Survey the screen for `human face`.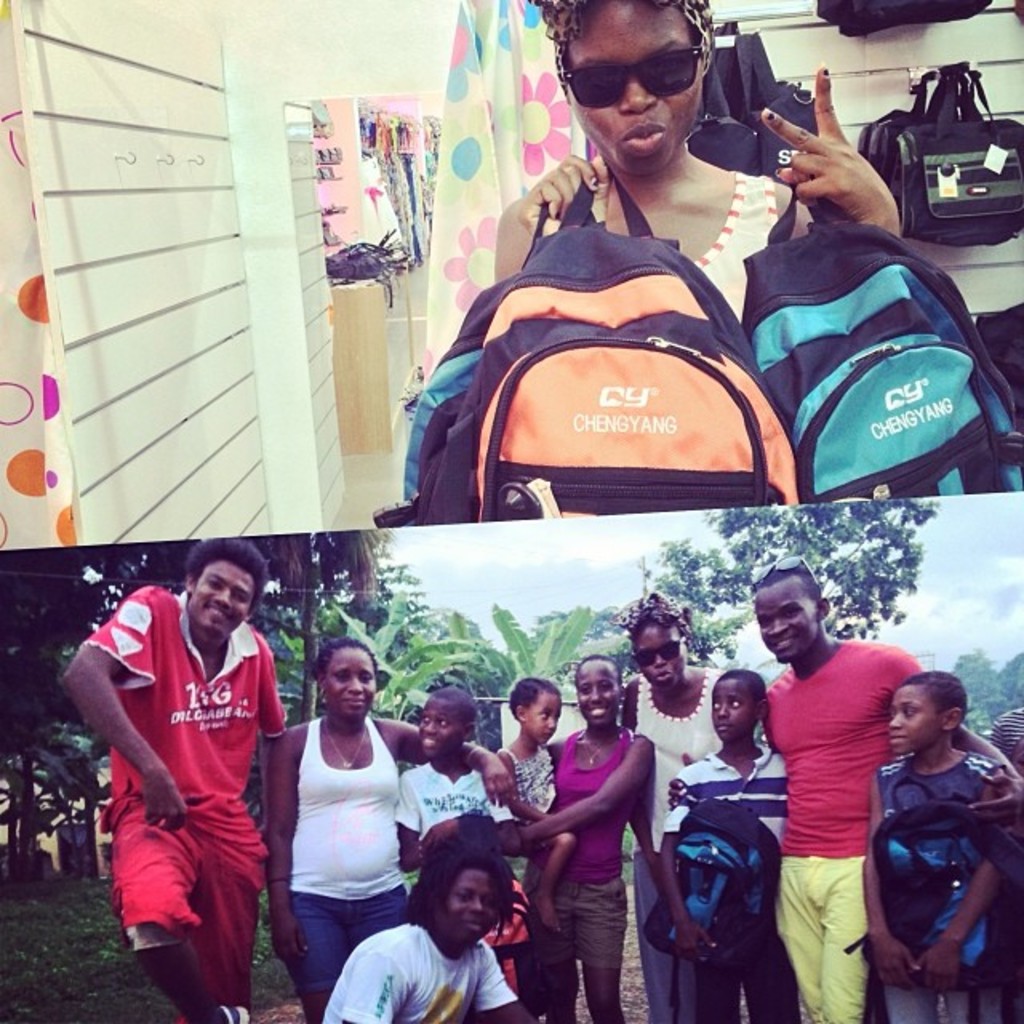
Survey found: box(890, 686, 946, 747).
